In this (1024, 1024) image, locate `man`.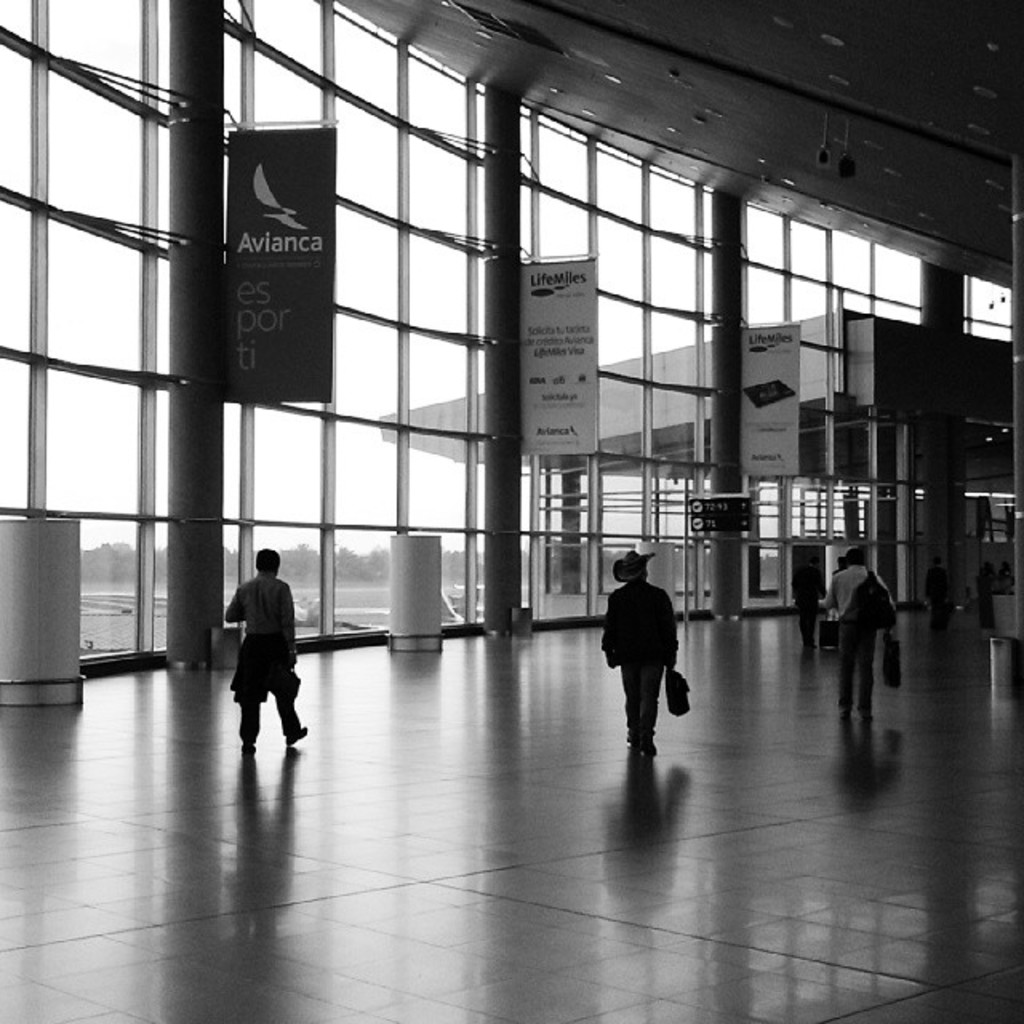
Bounding box: Rect(819, 549, 896, 714).
